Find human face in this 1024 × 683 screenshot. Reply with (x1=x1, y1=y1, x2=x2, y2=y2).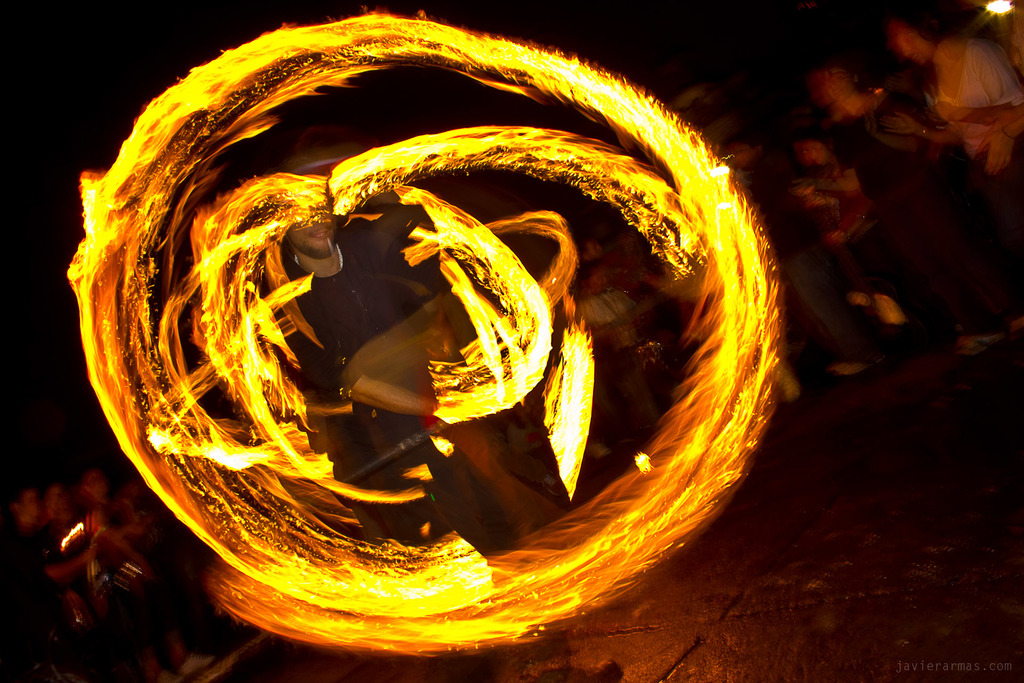
(x1=287, y1=206, x2=334, y2=259).
